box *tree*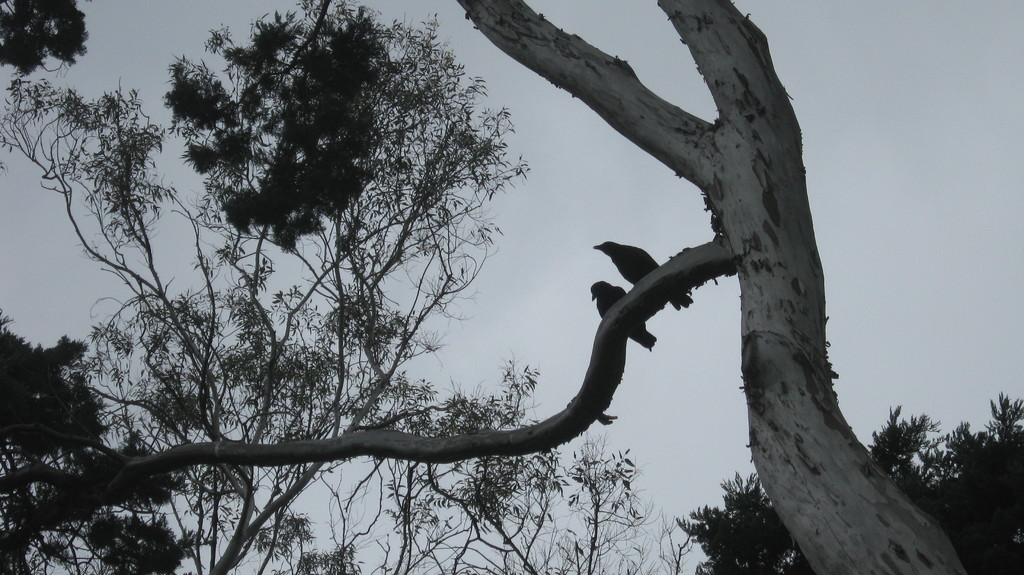
select_region(0, 0, 93, 77)
